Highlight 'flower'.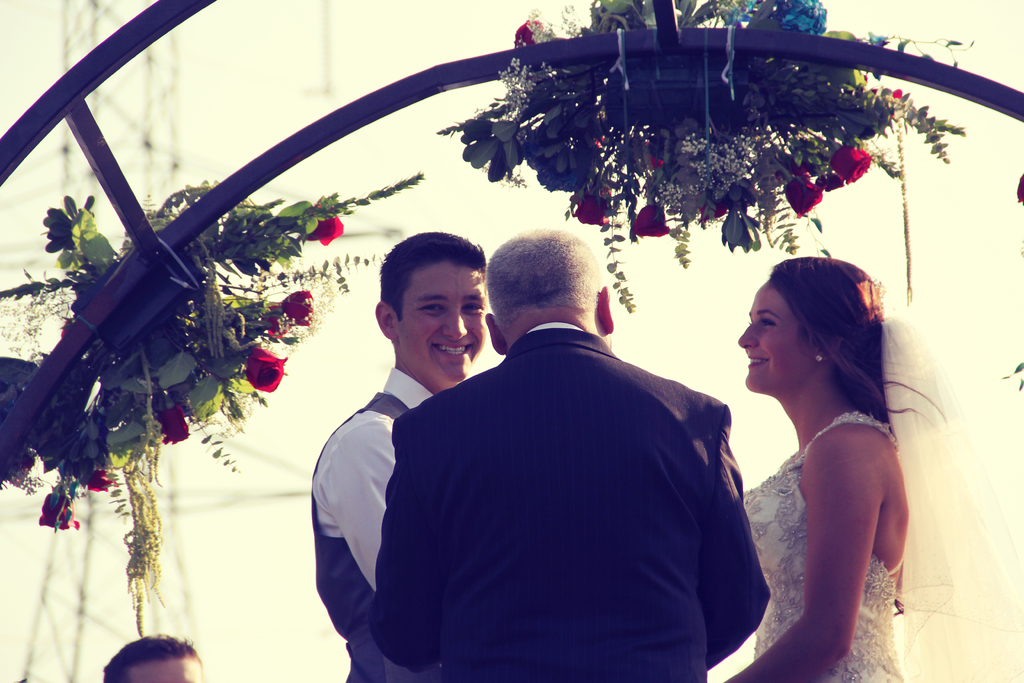
Highlighted region: 302:215:343:247.
